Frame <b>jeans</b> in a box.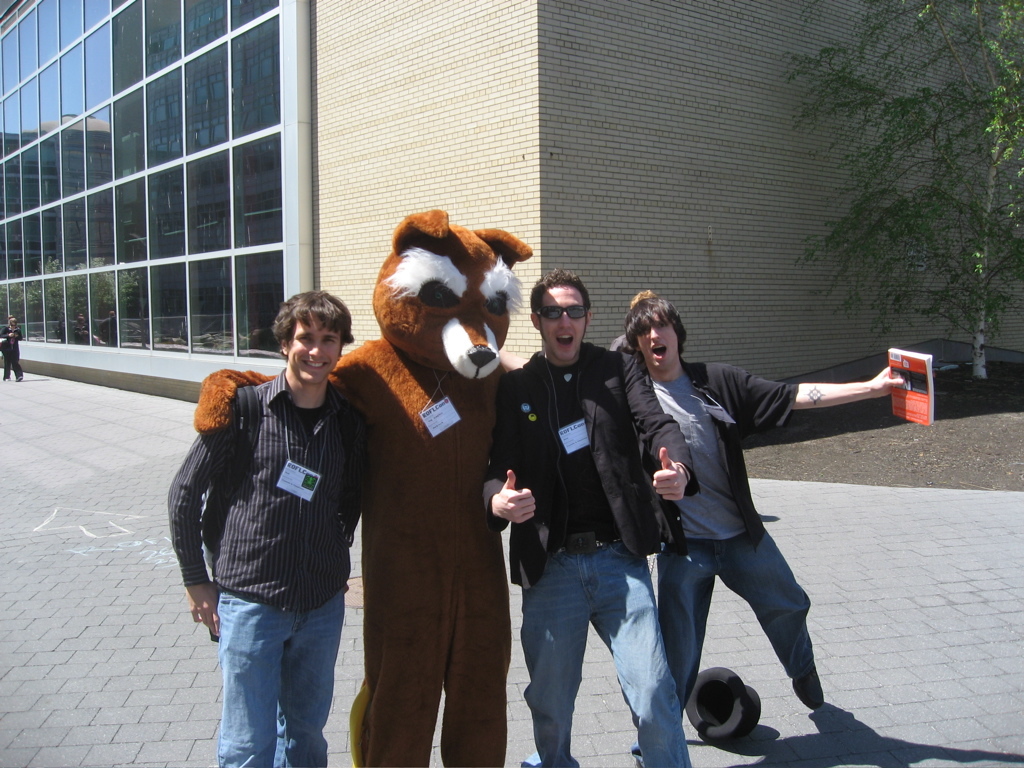
<region>520, 526, 698, 767</region>.
